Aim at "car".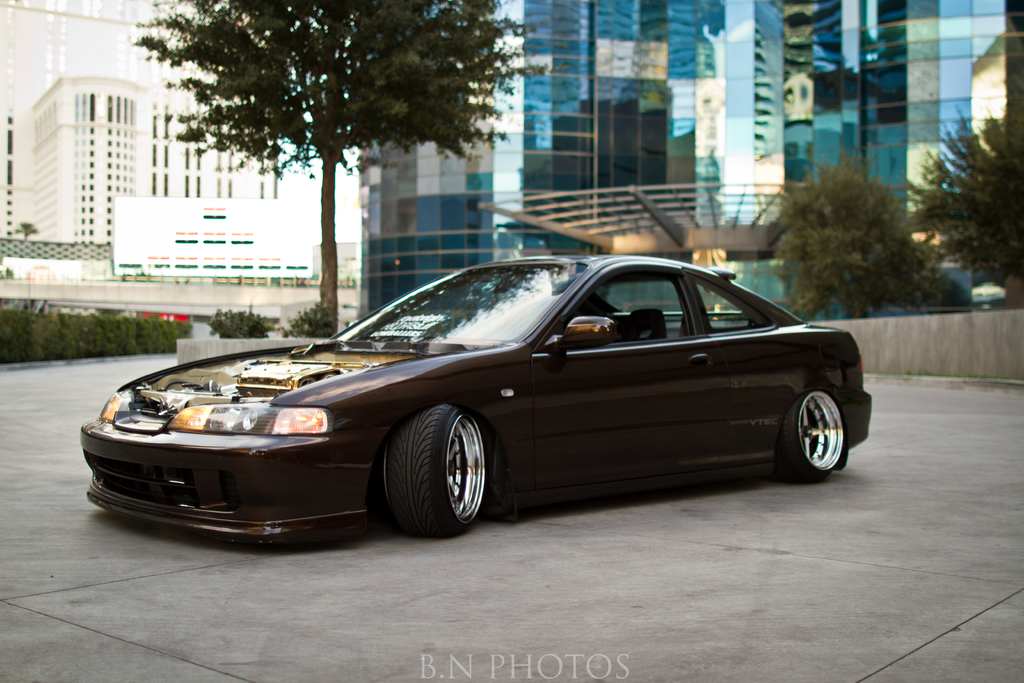
Aimed at <box>68,251,877,553</box>.
